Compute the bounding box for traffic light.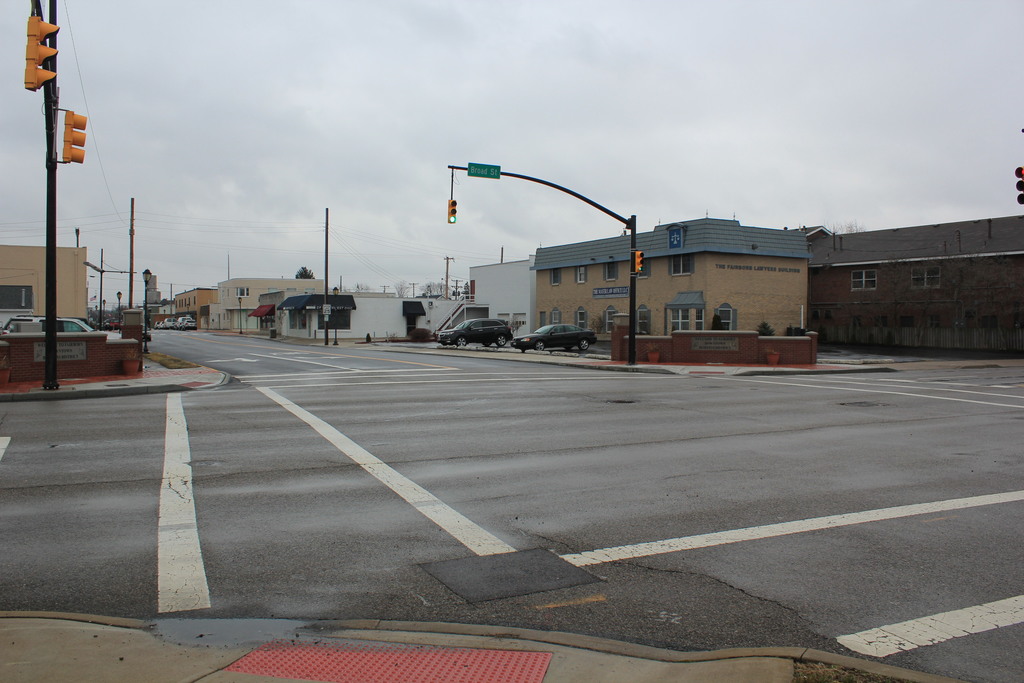
bbox=(63, 111, 88, 165).
